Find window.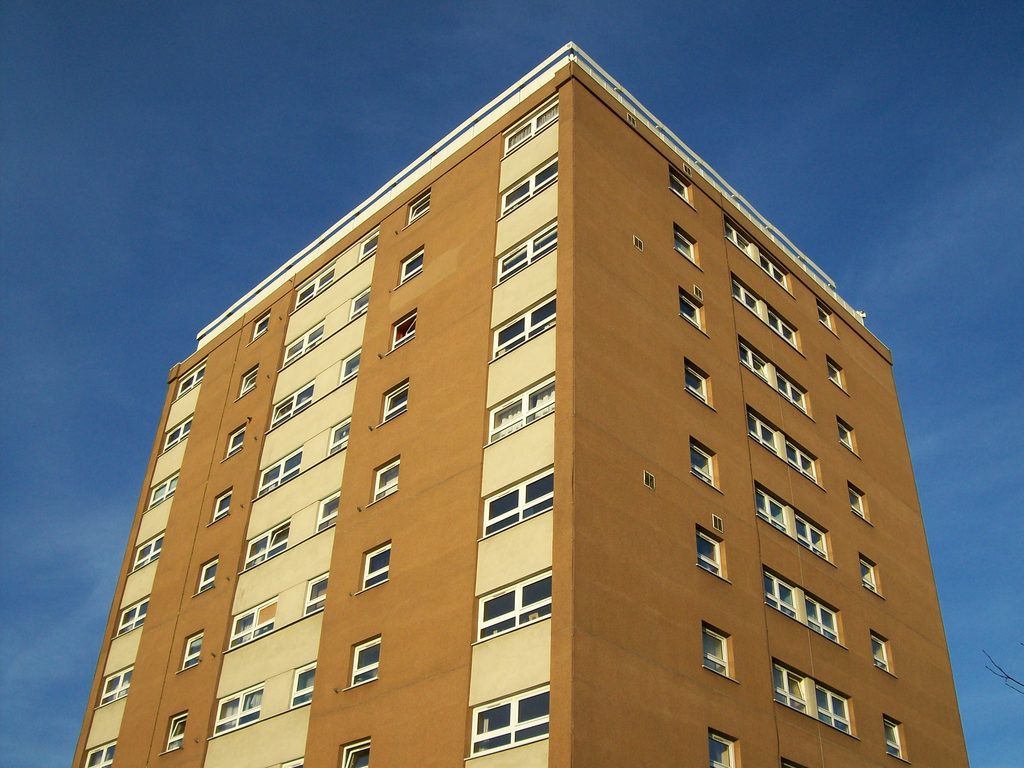
[x1=358, y1=540, x2=392, y2=595].
